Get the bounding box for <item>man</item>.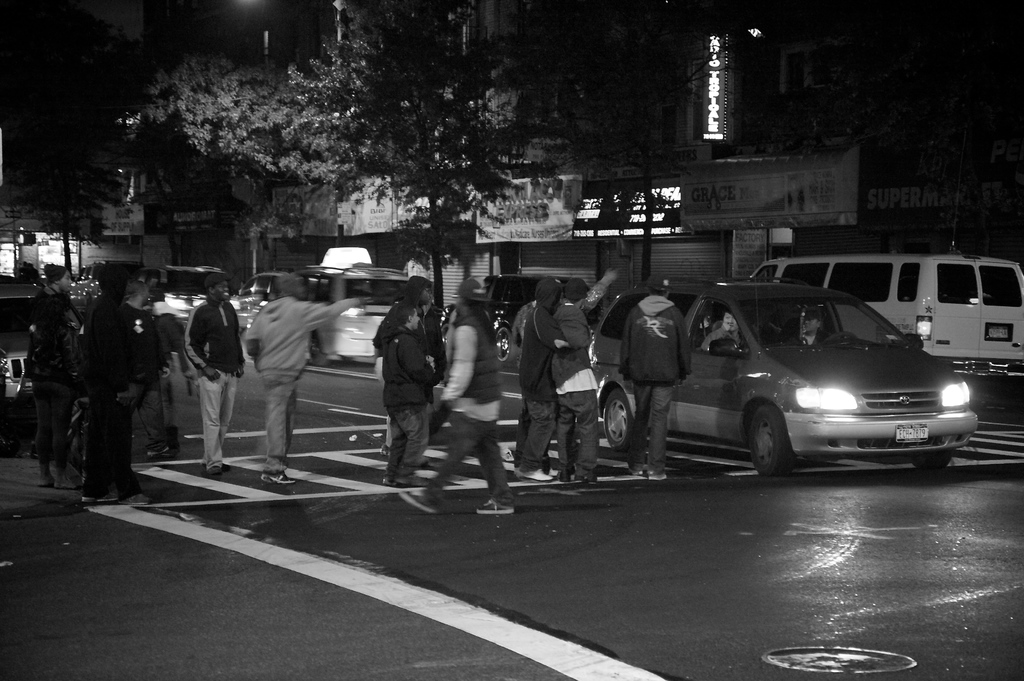
547:282:594:484.
